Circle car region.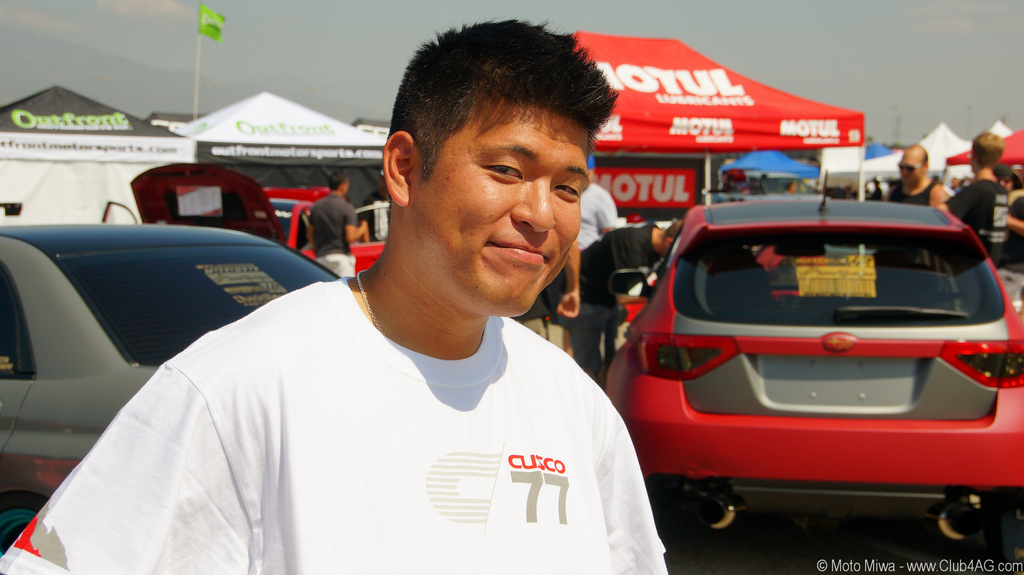
Region: rect(283, 193, 388, 276).
